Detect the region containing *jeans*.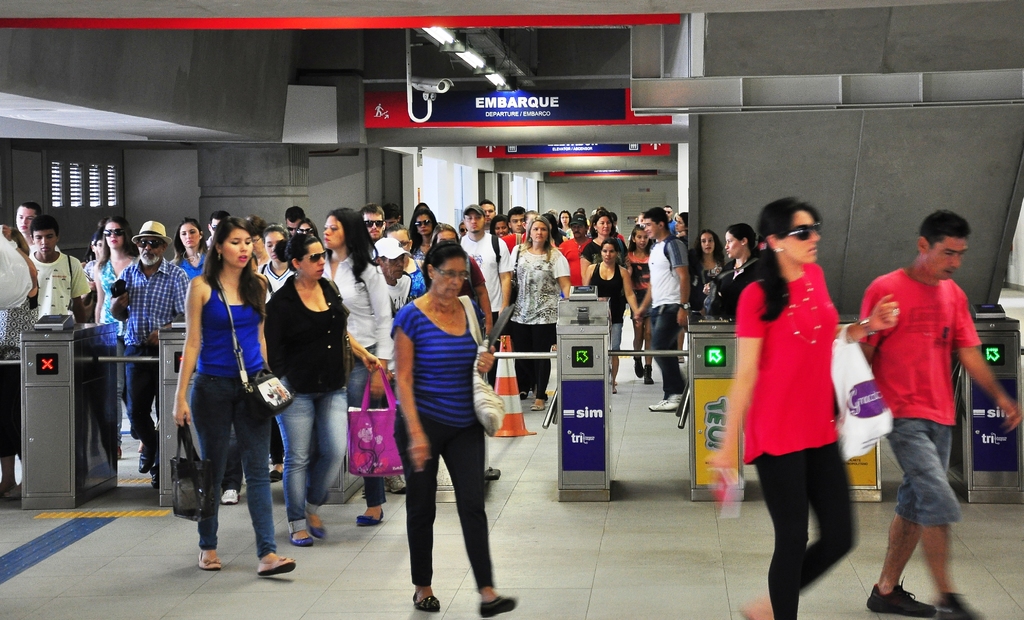
278 378 349 532.
